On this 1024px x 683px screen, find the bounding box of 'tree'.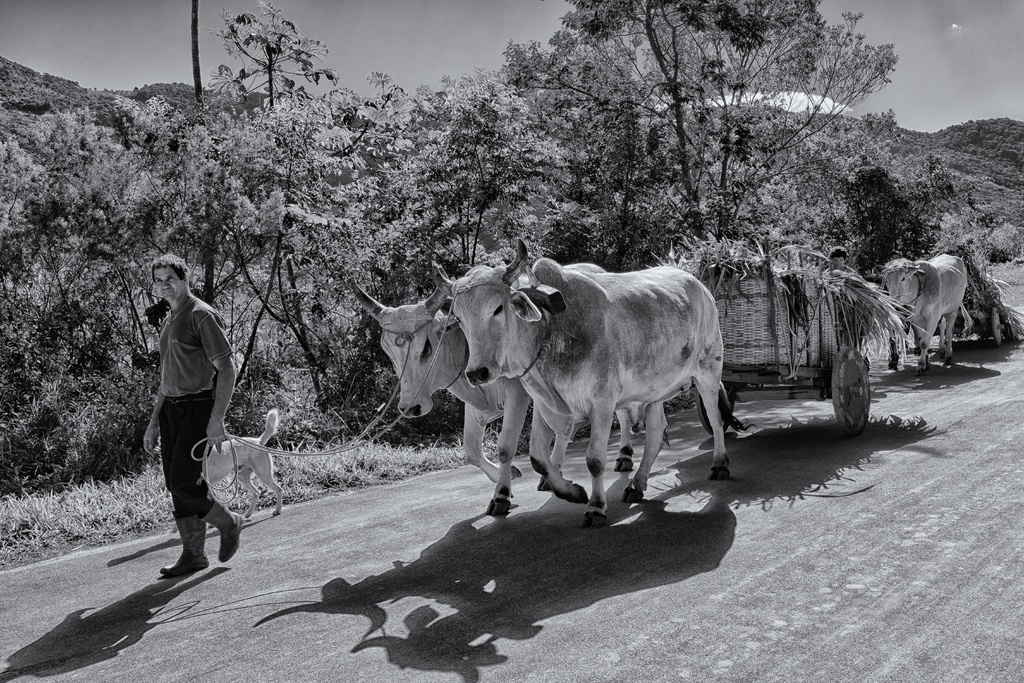
Bounding box: box(199, 0, 348, 192).
